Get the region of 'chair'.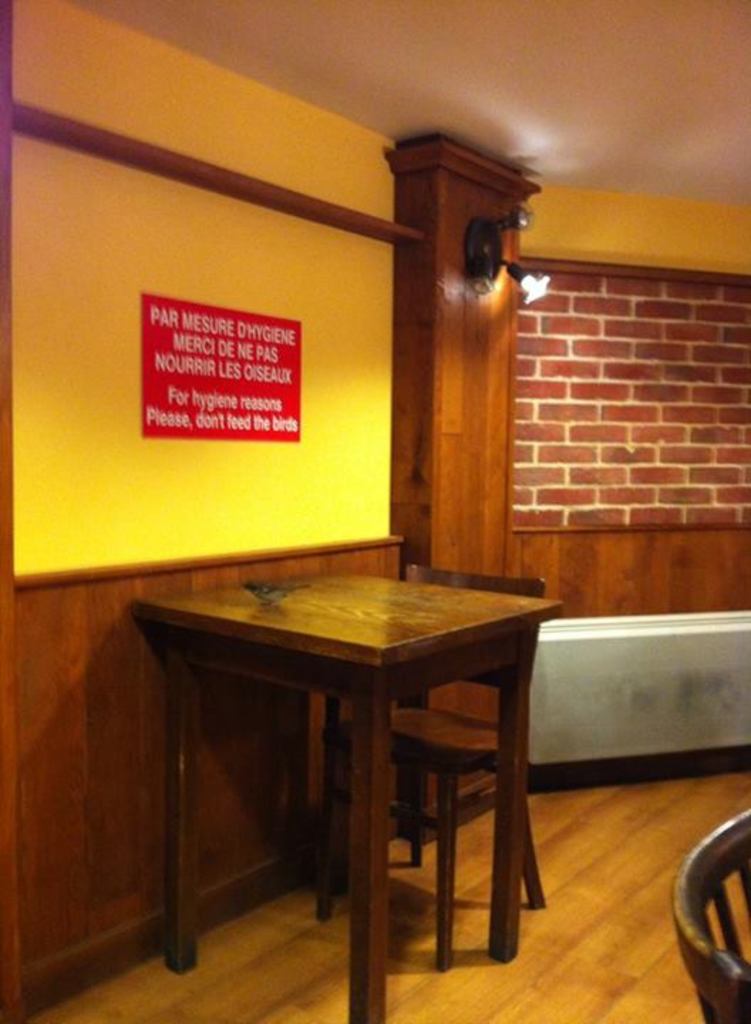
<region>670, 806, 750, 1023</region>.
